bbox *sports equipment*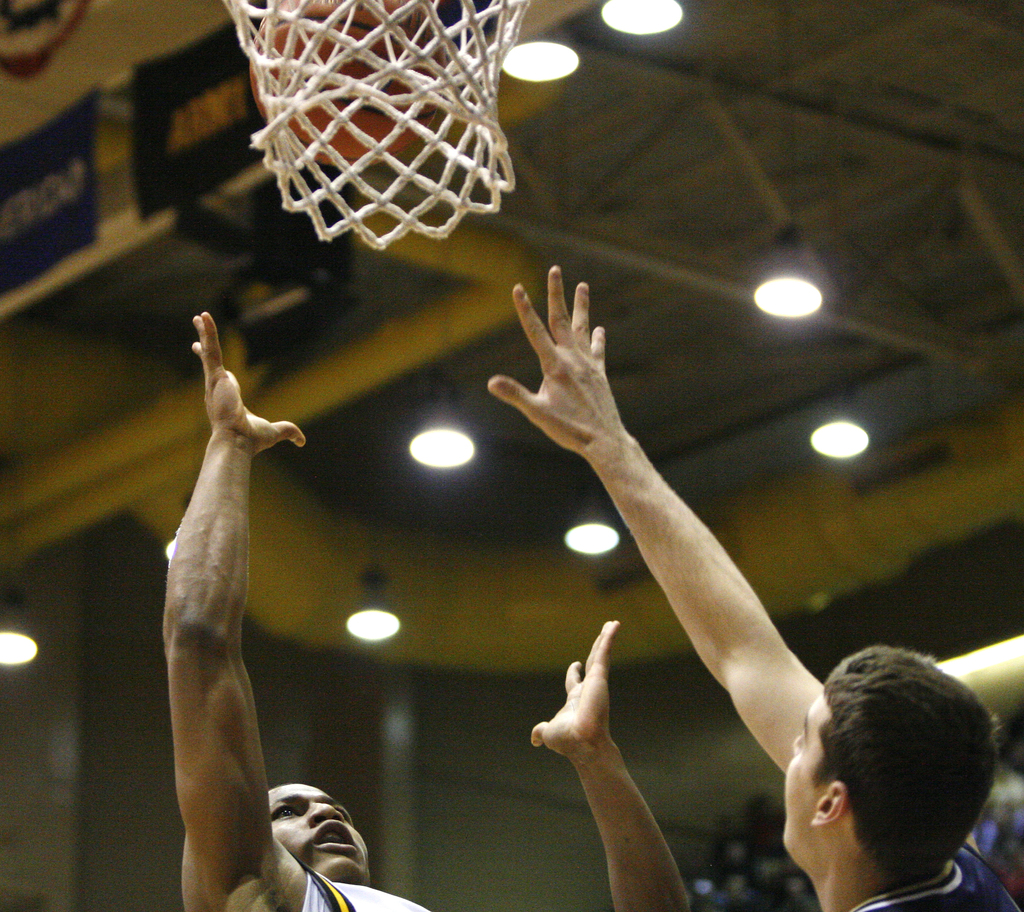
249:0:449:171
